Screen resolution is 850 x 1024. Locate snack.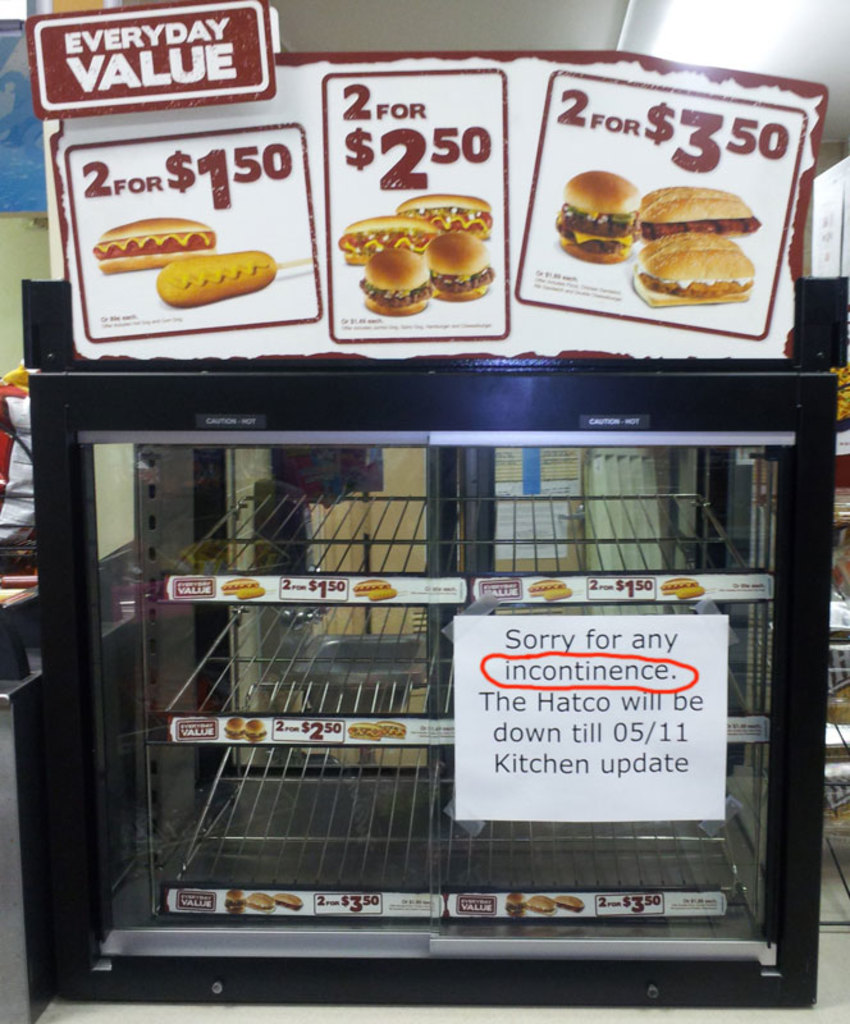
select_region(529, 584, 565, 598).
